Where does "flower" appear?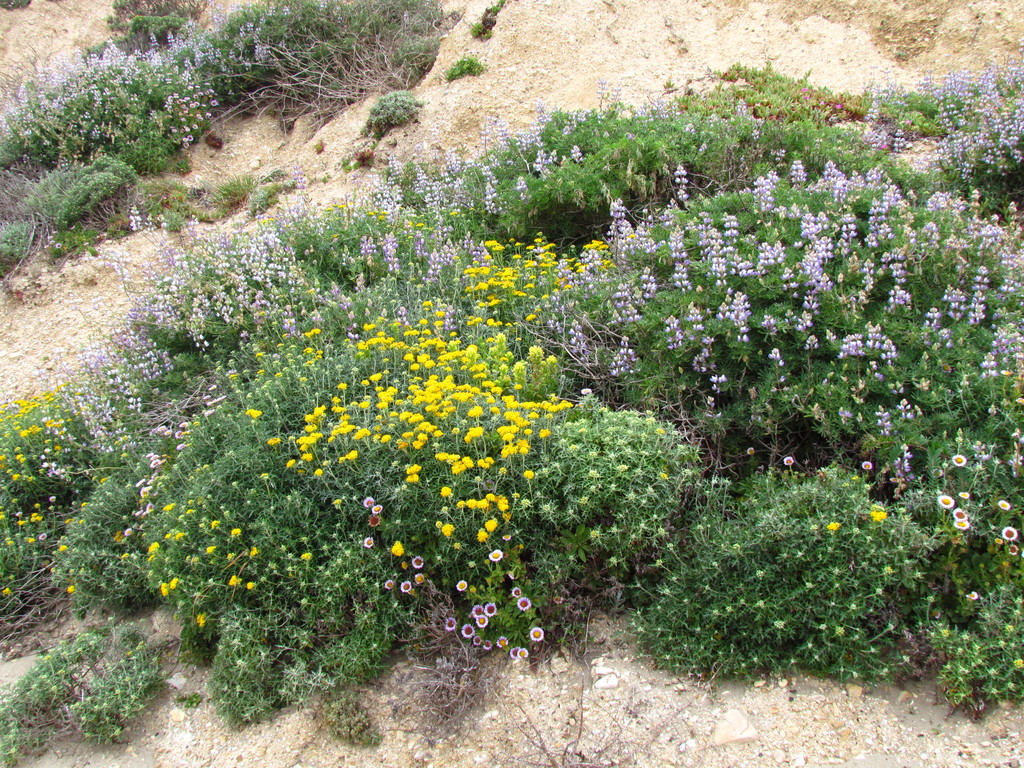
Appears at detection(362, 535, 374, 548).
